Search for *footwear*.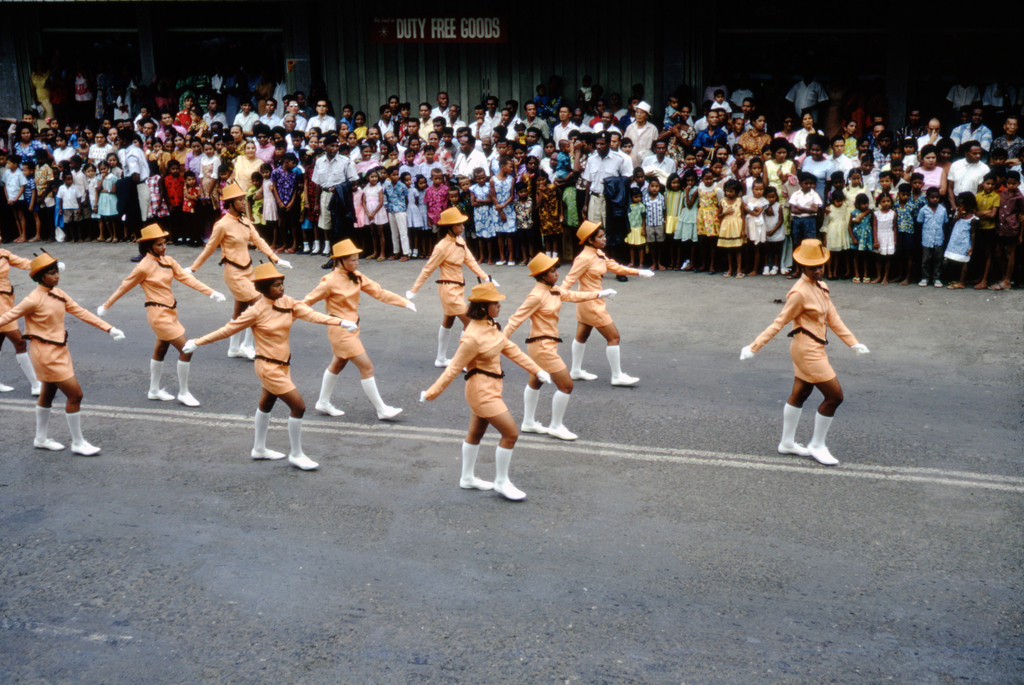
Found at [x1=252, y1=408, x2=289, y2=462].
